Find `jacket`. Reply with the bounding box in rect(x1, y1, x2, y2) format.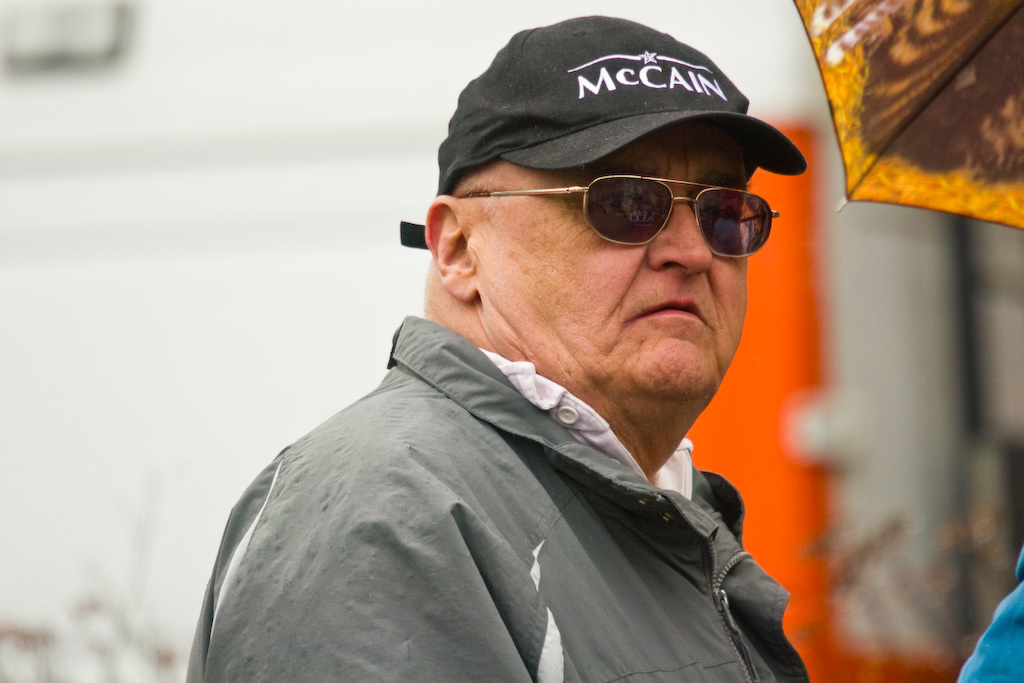
rect(145, 317, 867, 682).
